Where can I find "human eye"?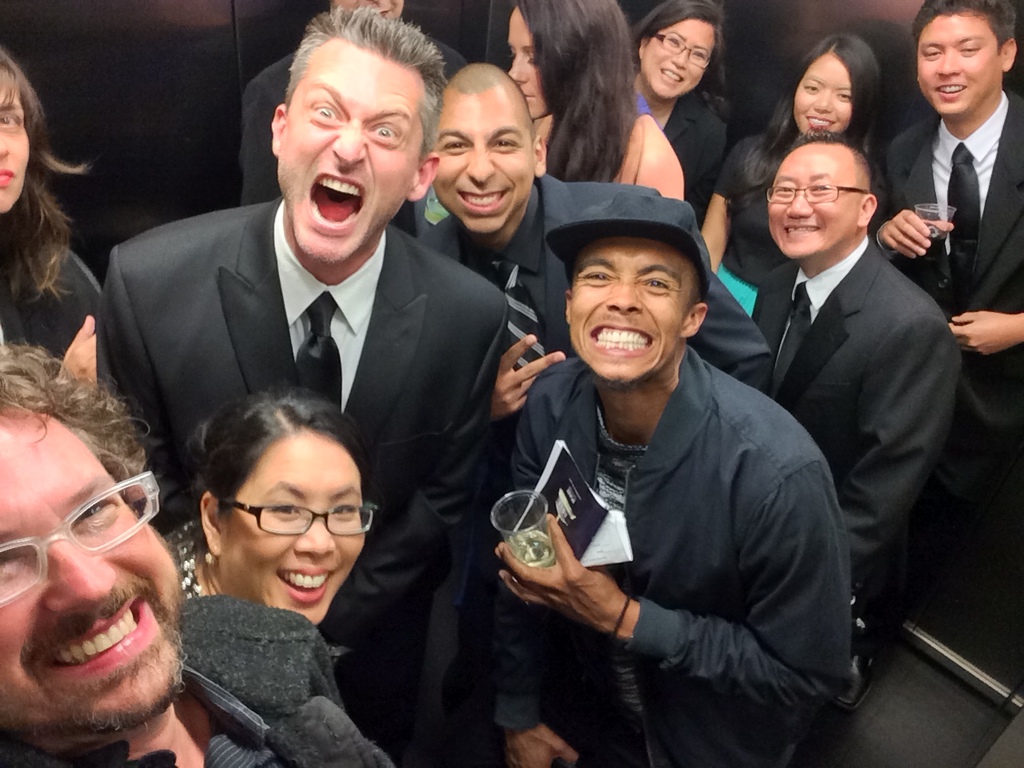
You can find it at select_region(334, 506, 358, 522).
